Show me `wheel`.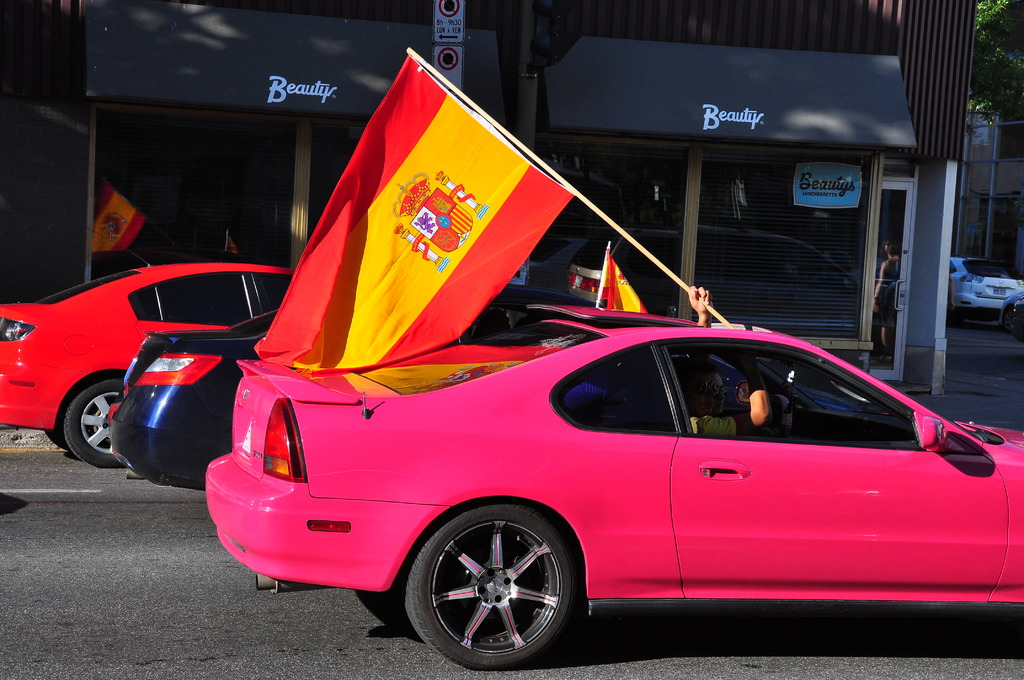
`wheel` is here: BBox(396, 505, 578, 672).
